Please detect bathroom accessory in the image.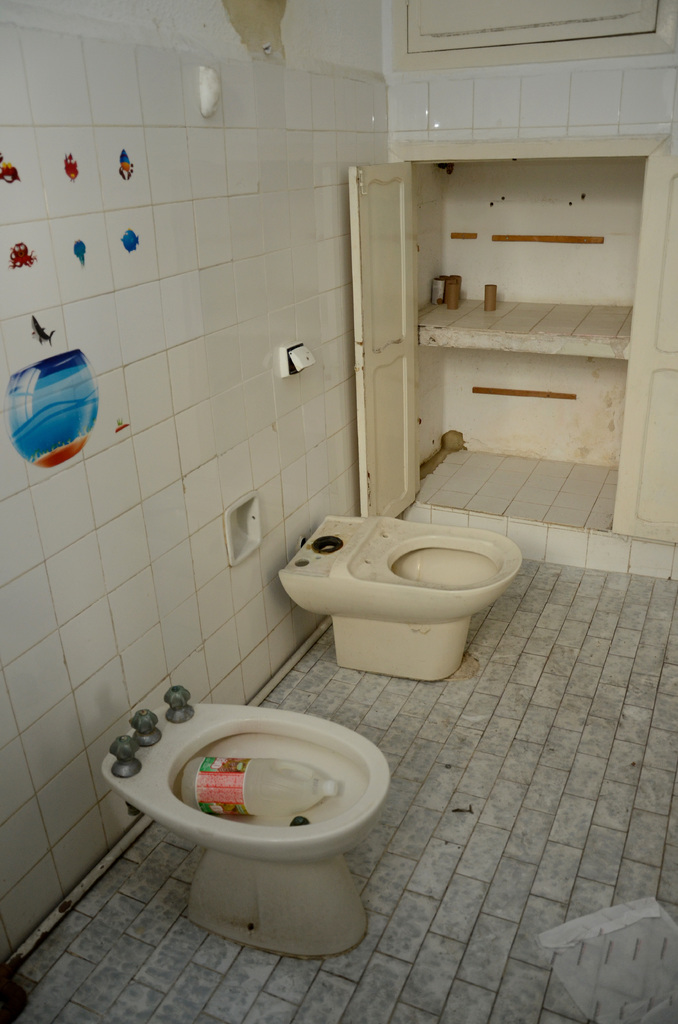
89 671 376 979.
